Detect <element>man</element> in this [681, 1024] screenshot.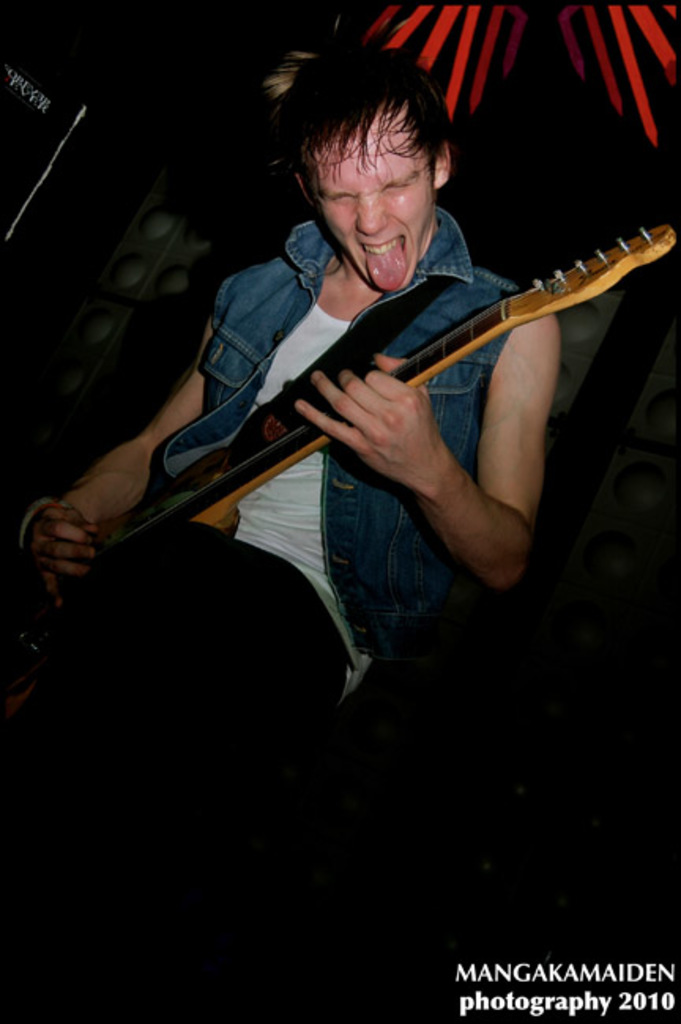
Detection: x1=14 y1=36 x2=575 y2=1022.
